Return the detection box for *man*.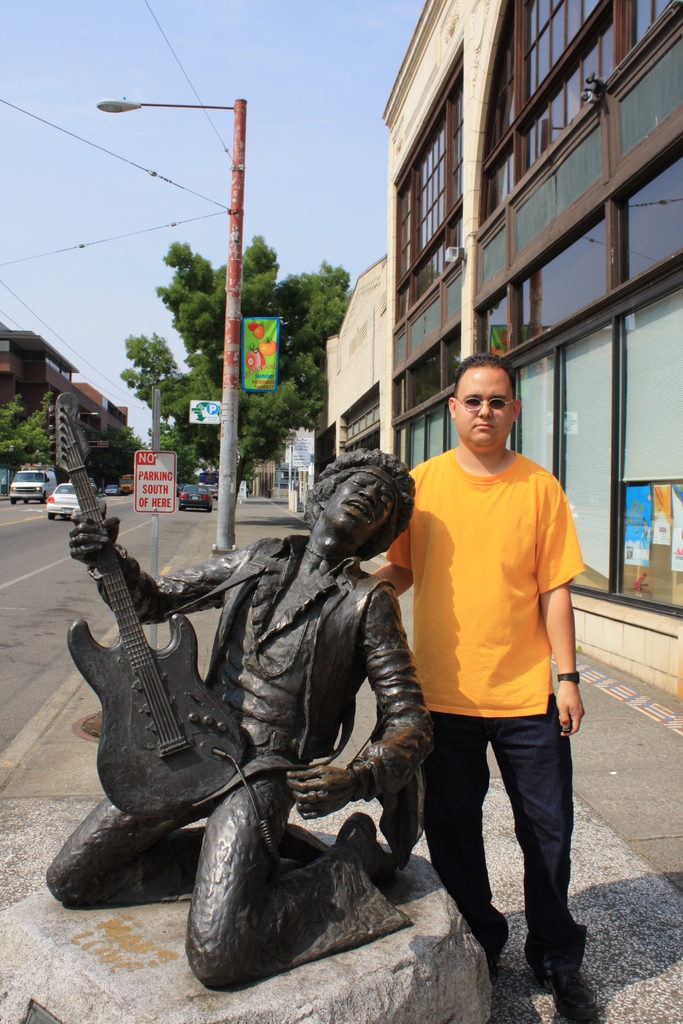
detection(382, 362, 597, 982).
